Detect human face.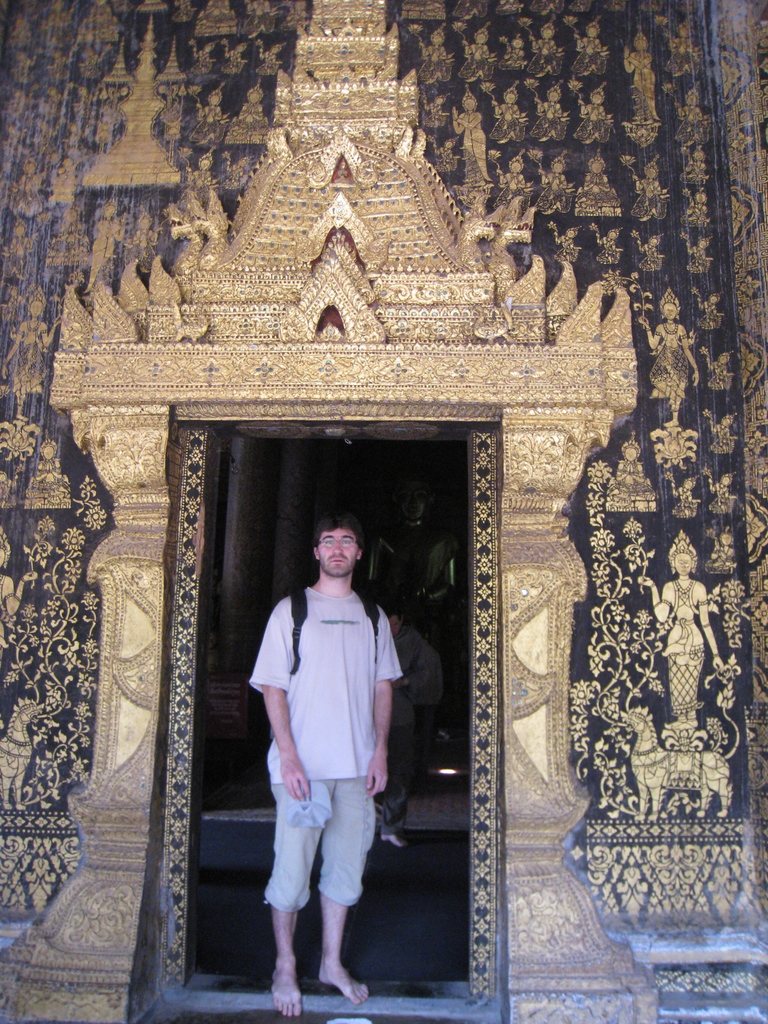
Detected at (723,476,730,486).
